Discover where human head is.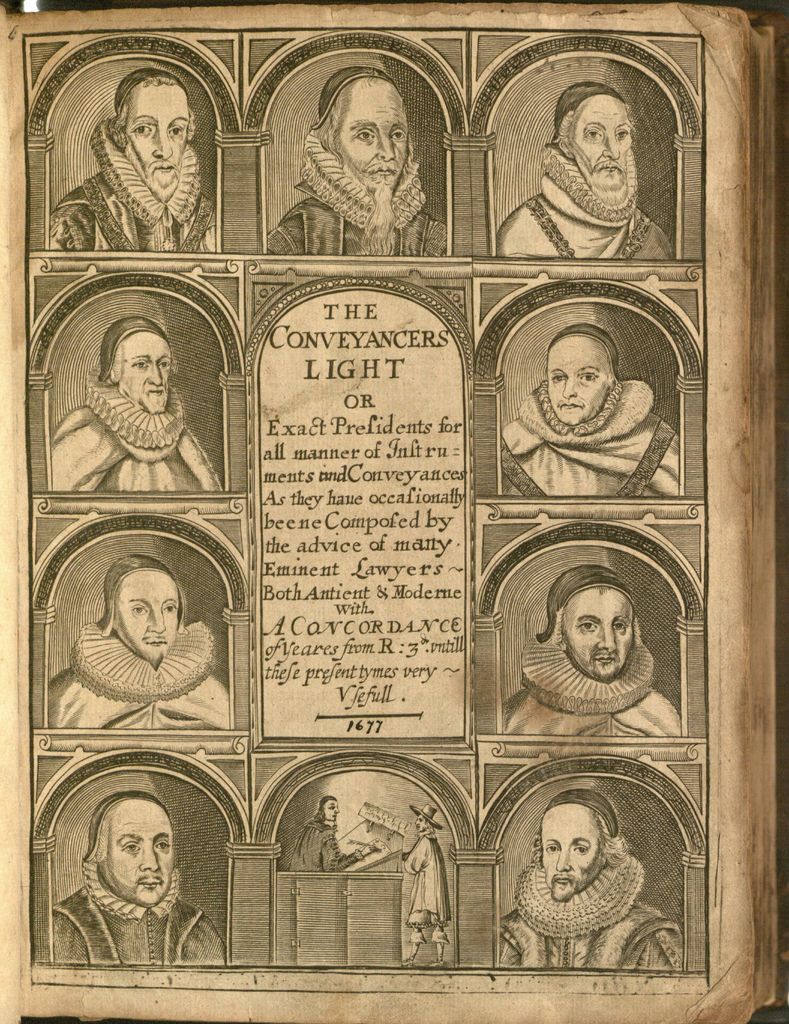
Discovered at (left=415, top=815, right=436, bottom=834).
